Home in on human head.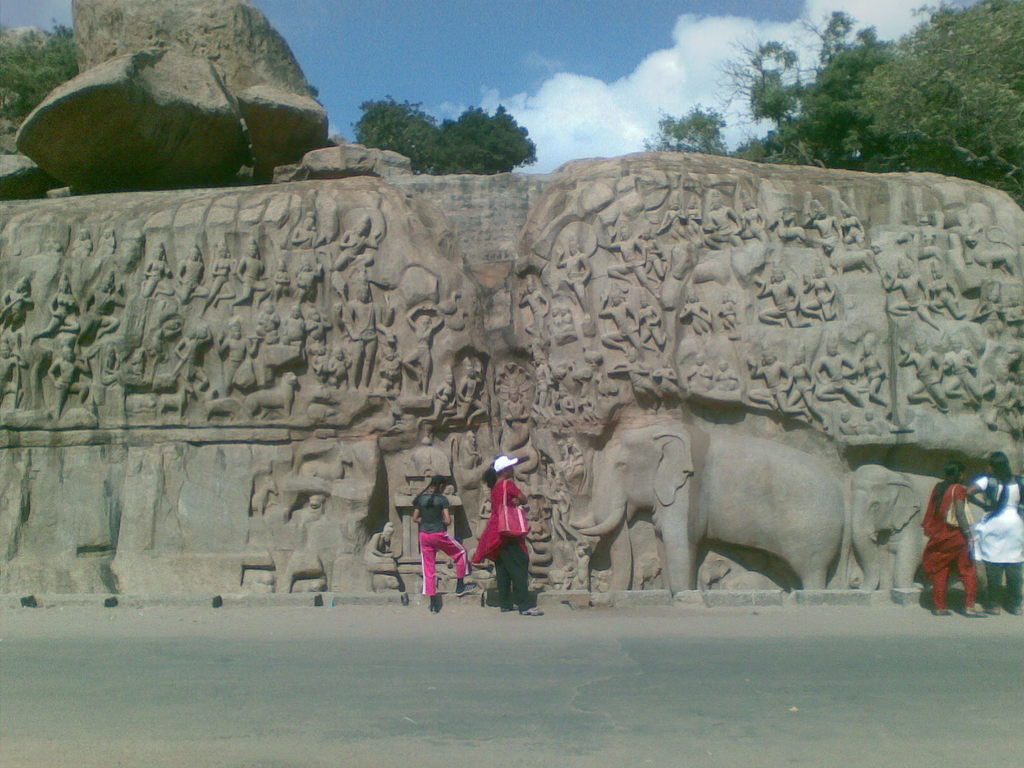
Homed in at {"x1": 531, "y1": 348, "x2": 543, "y2": 369}.
